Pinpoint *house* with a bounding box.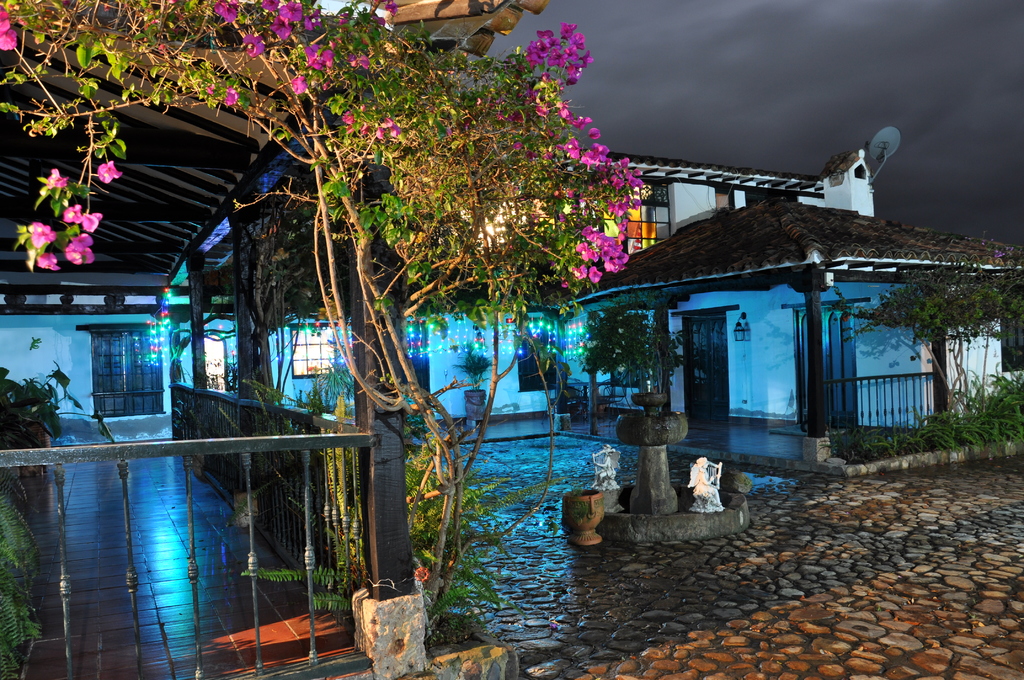
{"x1": 603, "y1": 154, "x2": 885, "y2": 244}.
